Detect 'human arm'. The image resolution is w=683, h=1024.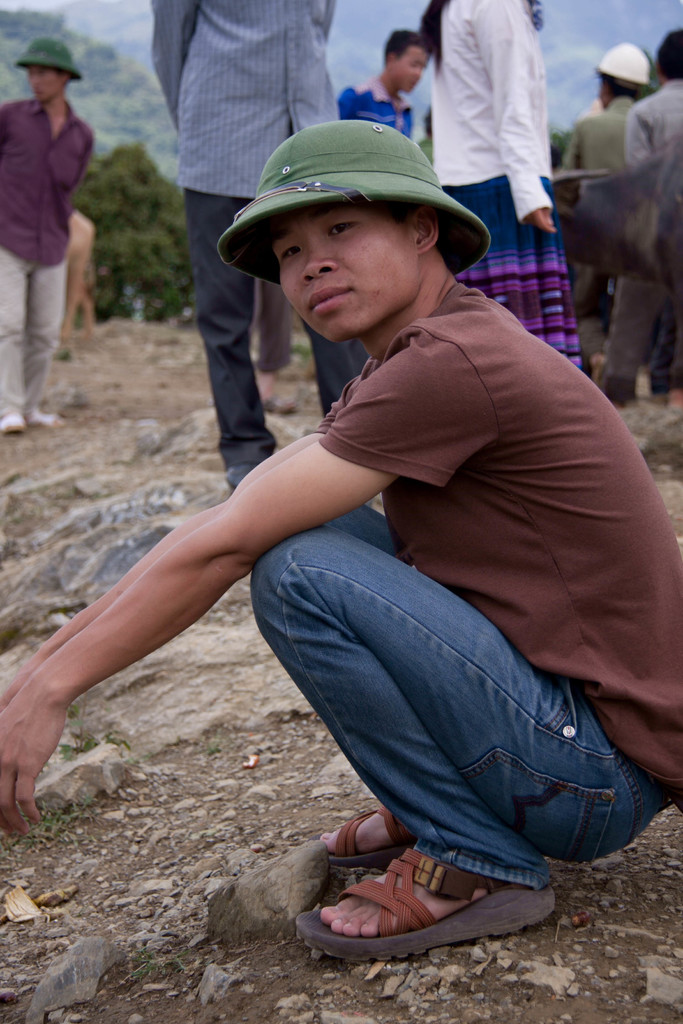
l=340, t=92, r=363, b=131.
